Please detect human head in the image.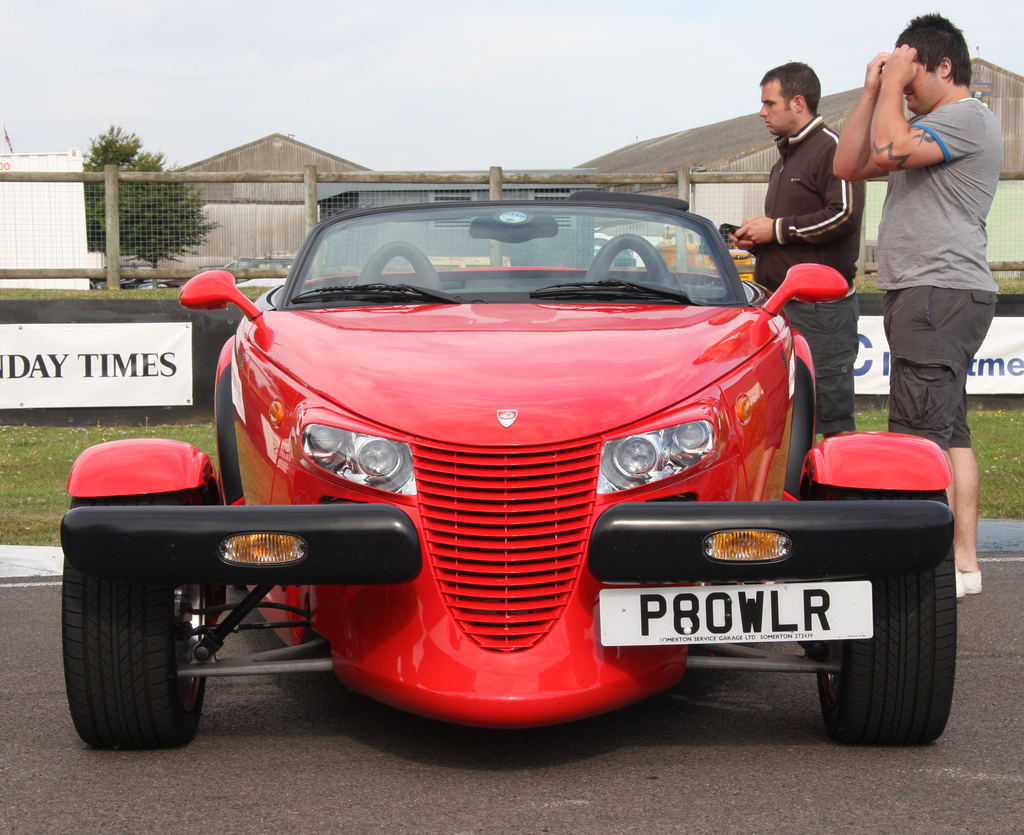
{"x1": 761, "y1": 56, "x2": 822, "y2": 135}.
